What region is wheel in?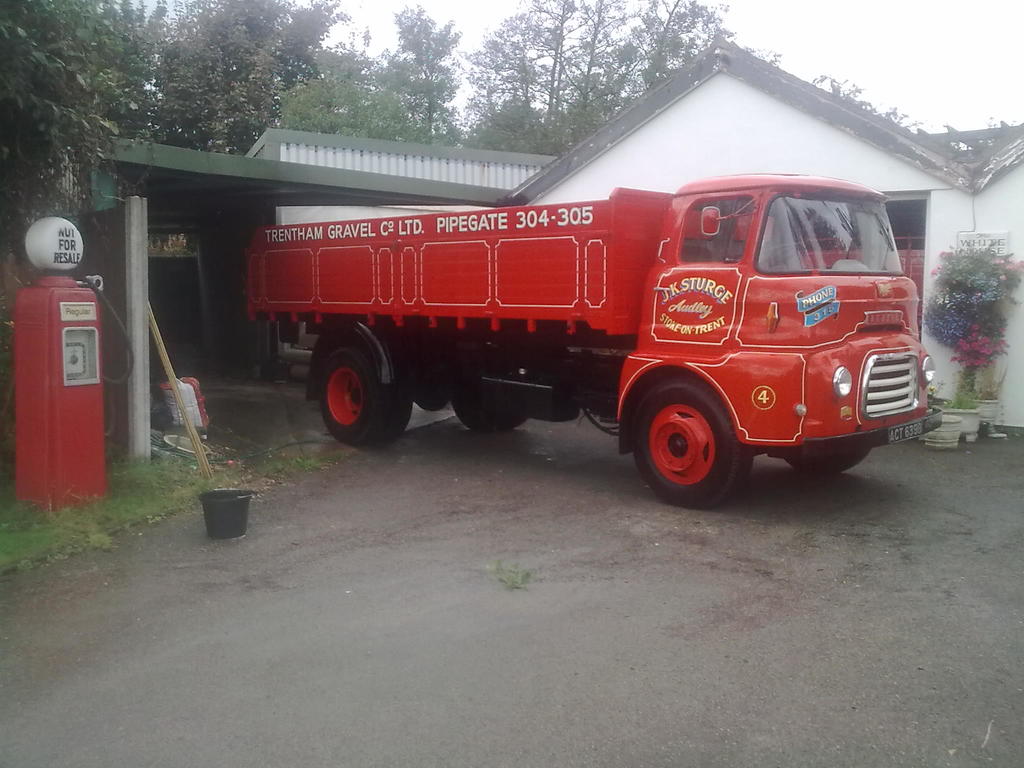
left=755, top=243, right=801, bottom=268.
